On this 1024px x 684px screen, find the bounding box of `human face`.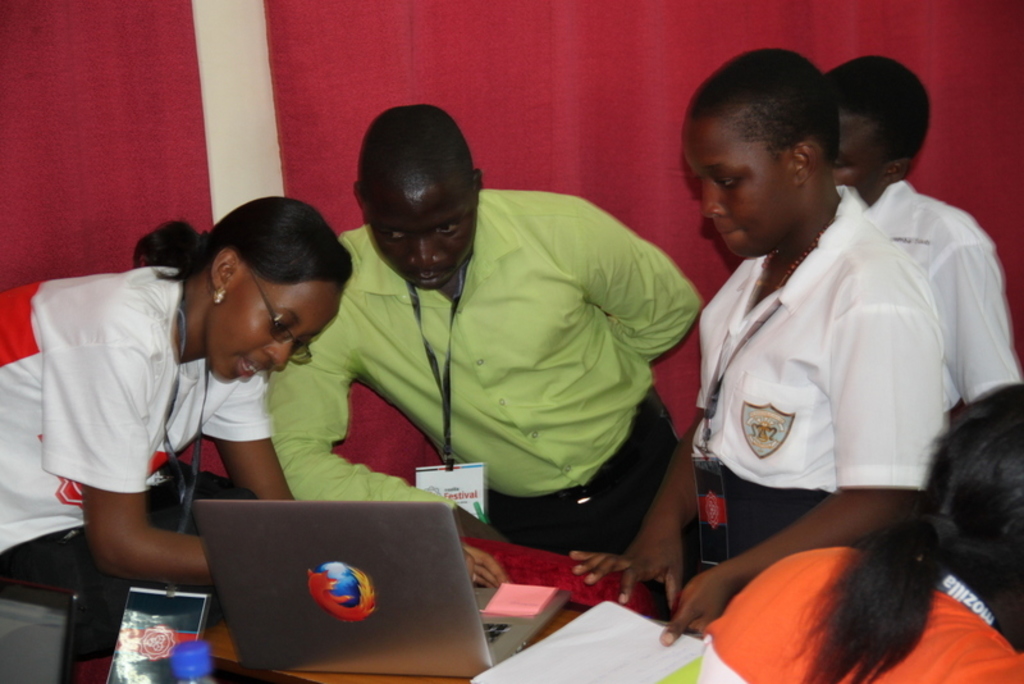
Bounding box: <box>681,118,797,259</box>.
